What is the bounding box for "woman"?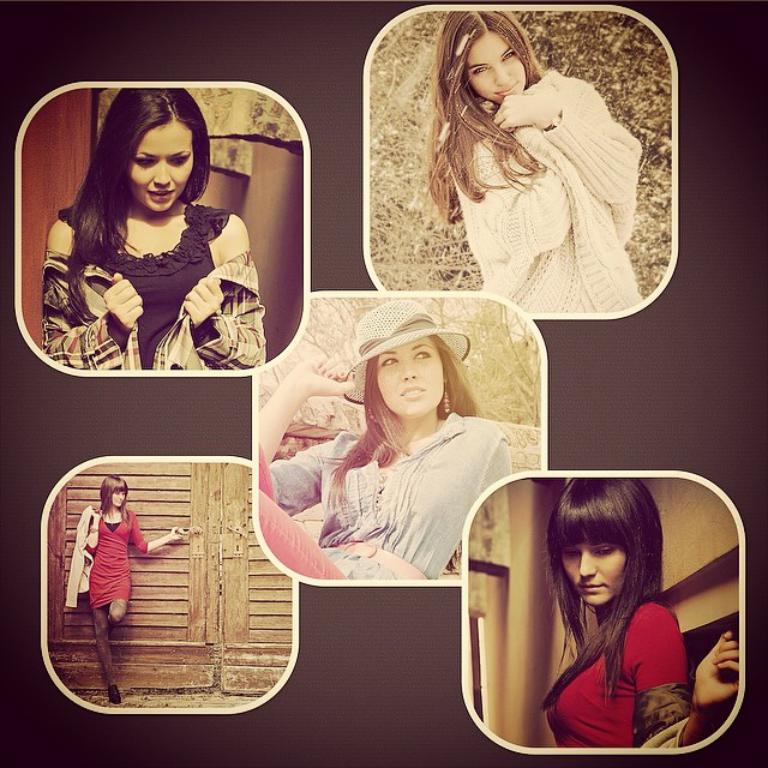
(62, 469, 193, 706).
